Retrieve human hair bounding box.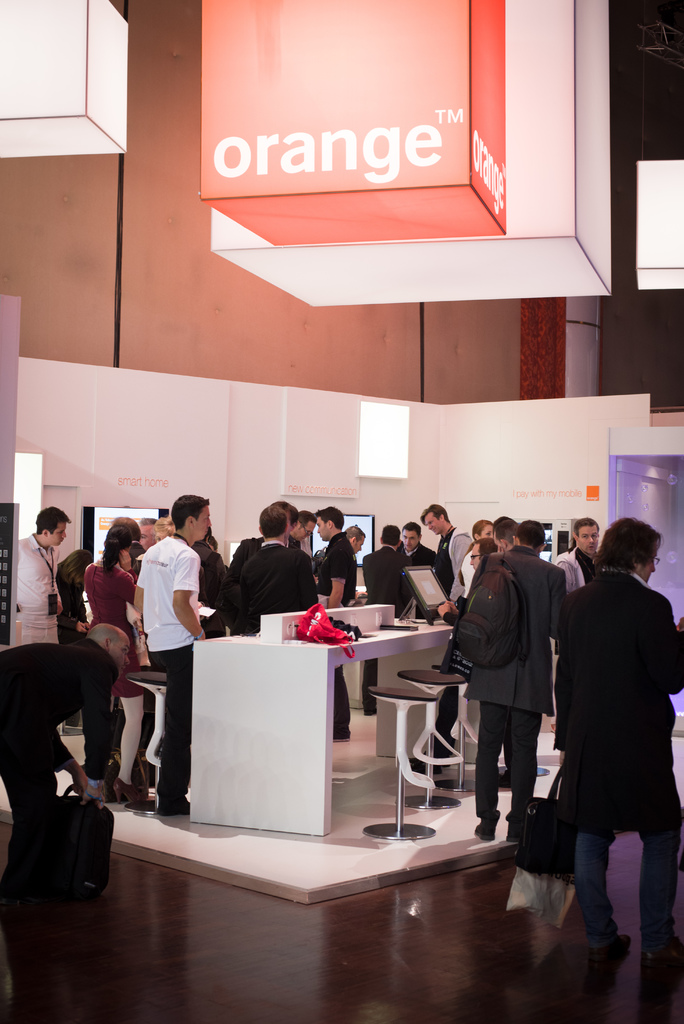
Bounding box: crop(574, 516, 601, 539).
